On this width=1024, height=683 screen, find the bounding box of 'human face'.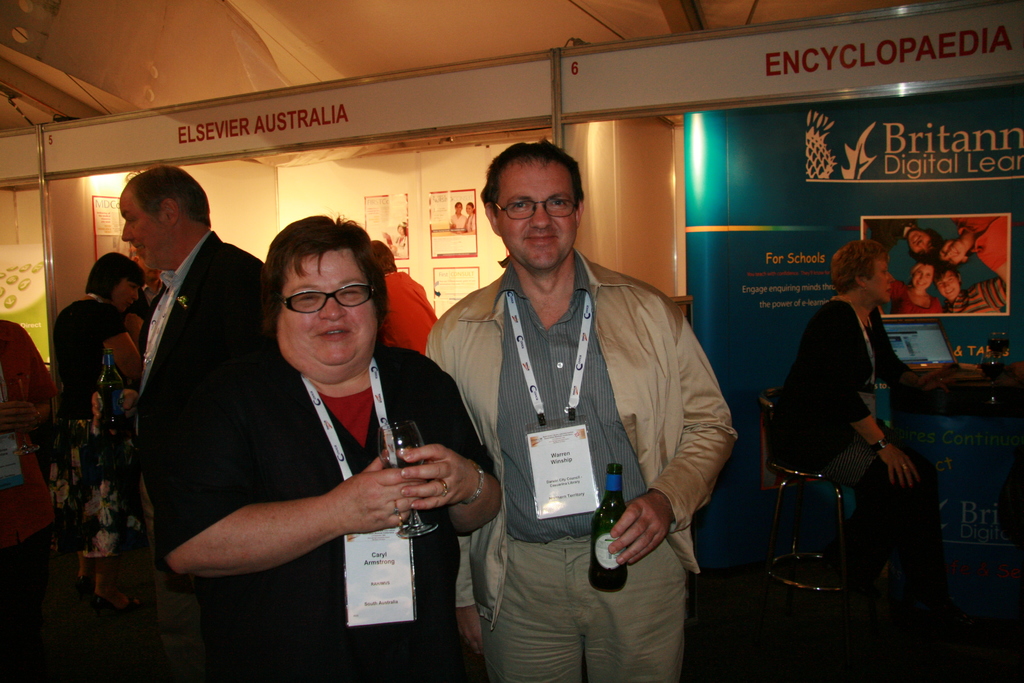
Bounding box: box(110, 267, 141, 313).
